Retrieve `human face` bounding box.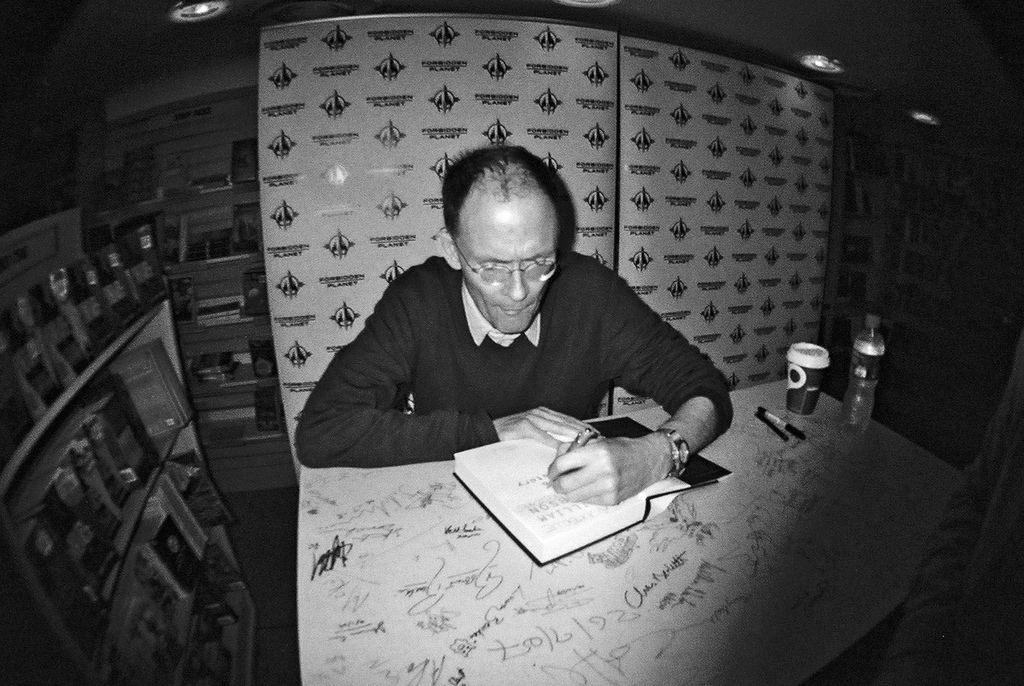
Bounding box: [463, 208, 553, 332].
